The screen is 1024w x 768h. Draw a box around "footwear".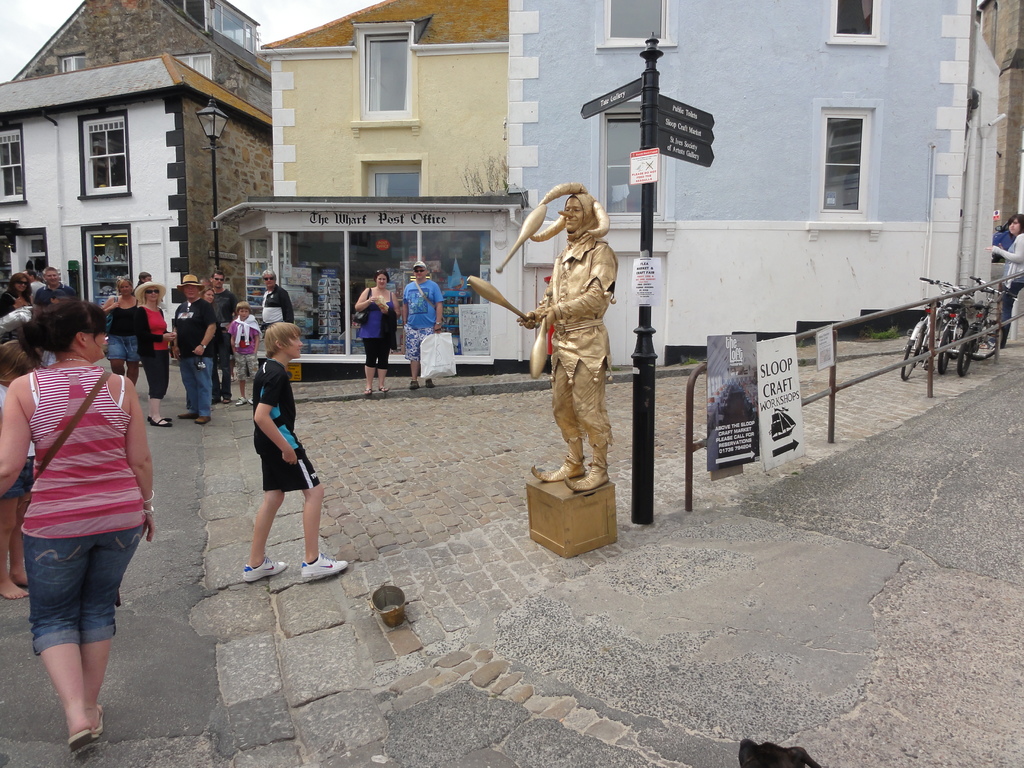
<box>377,385,385,394</box>.
